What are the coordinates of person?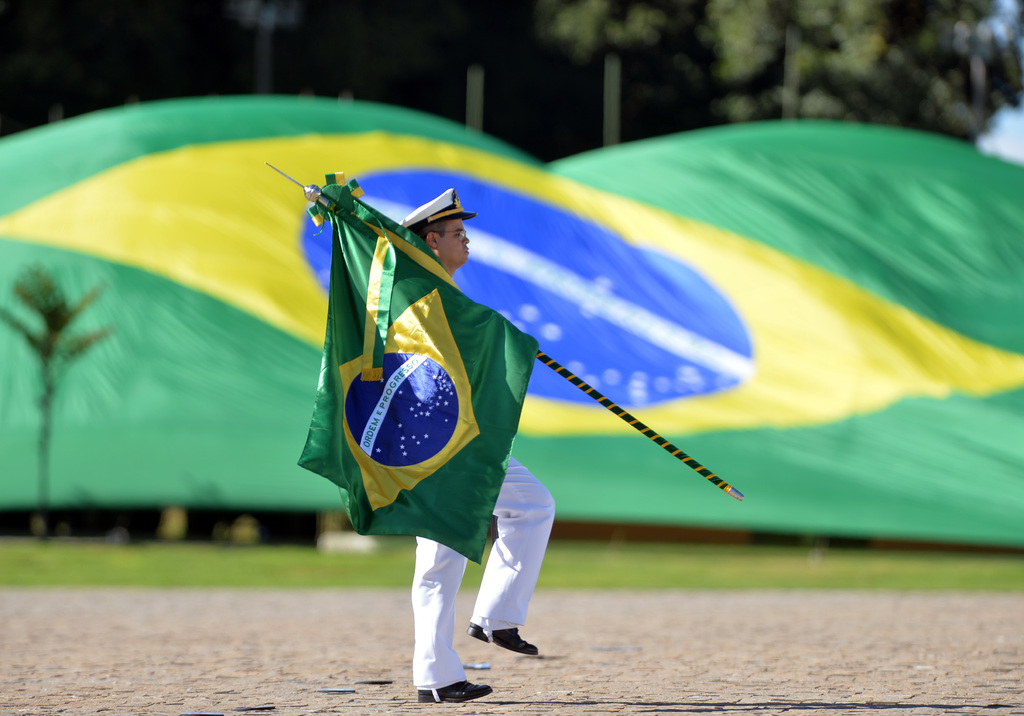
403,184,551,704.
